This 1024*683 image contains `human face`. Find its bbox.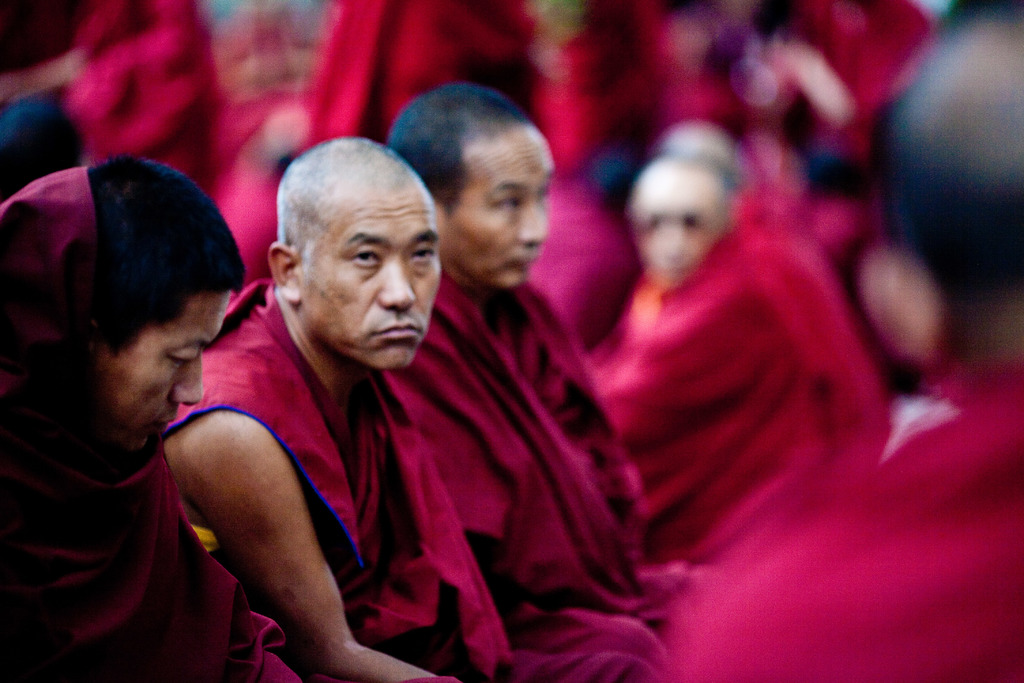
x1=97 y1=290 x2=237 y2=455.
